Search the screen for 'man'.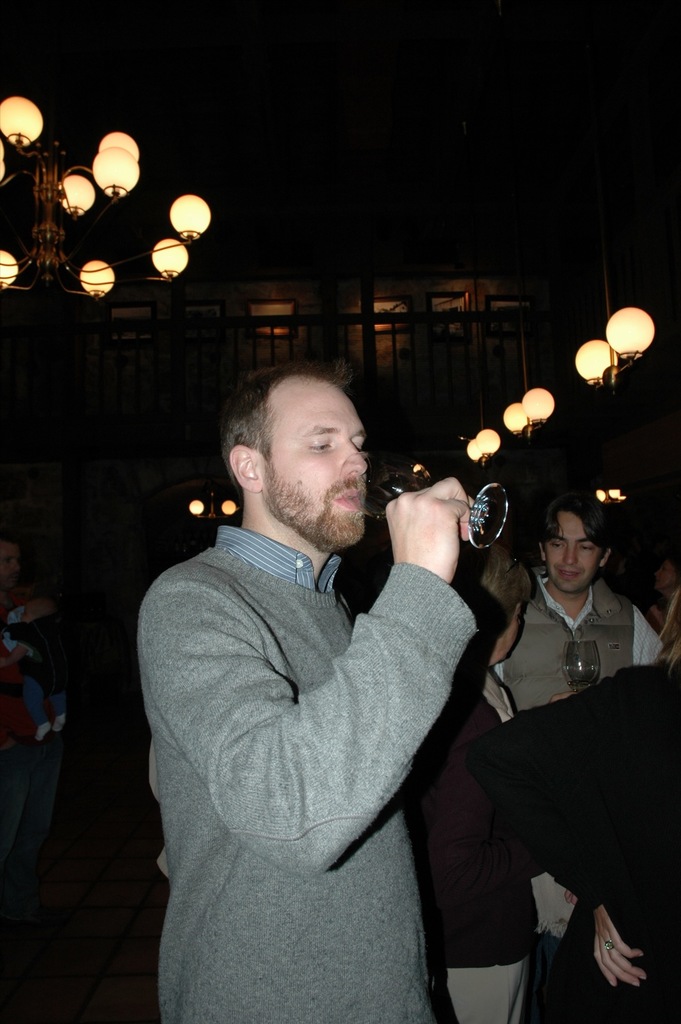
Found at bbox(135, 326, 537, 1023).
